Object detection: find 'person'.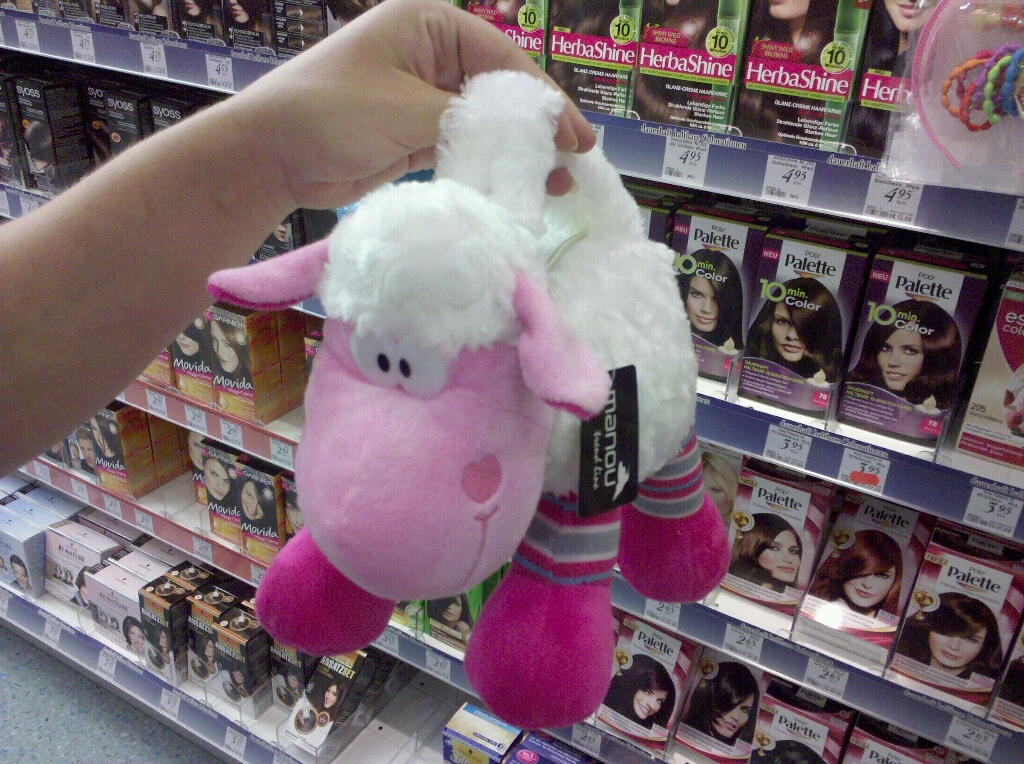
pyautogui.locateOnScreen(545, 0, 618, 107).
